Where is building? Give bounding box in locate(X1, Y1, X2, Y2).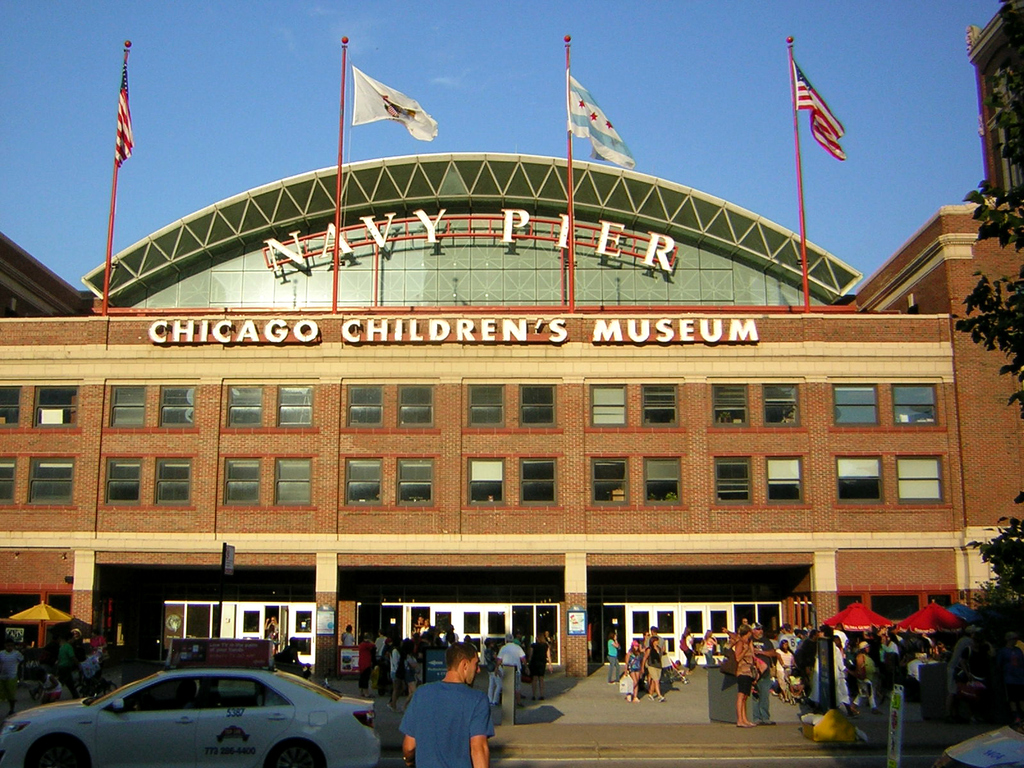
locate(0, 0, 1023, 703).
